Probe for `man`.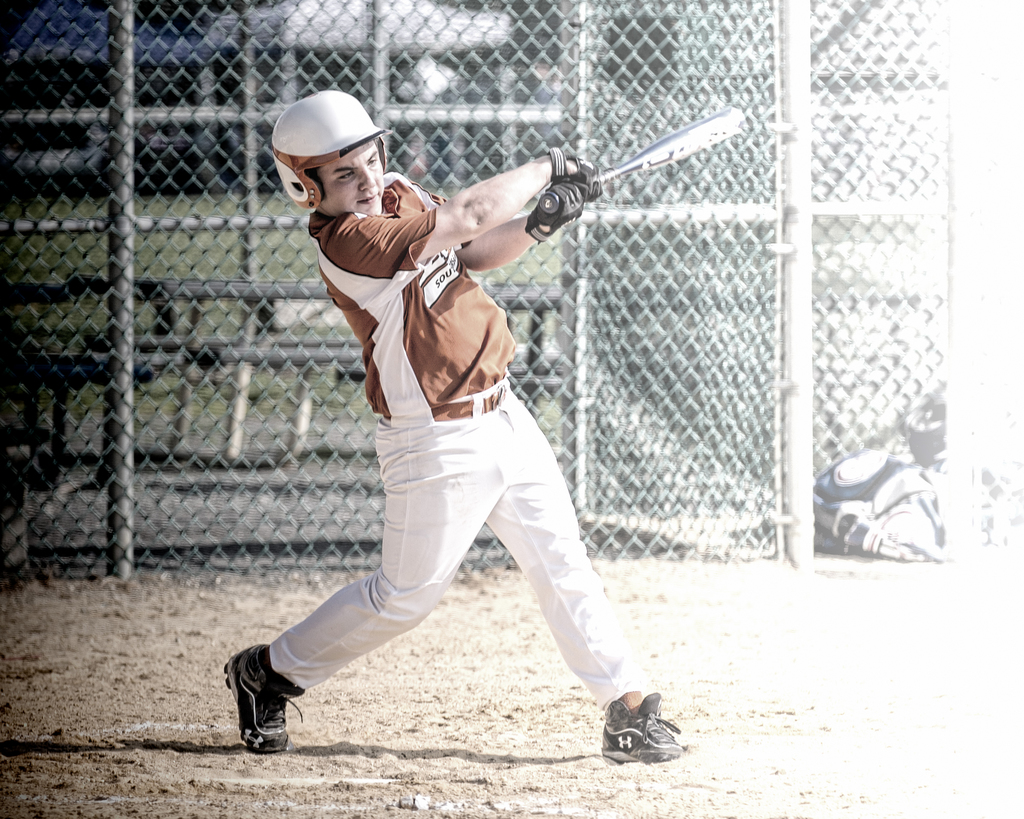
Probe result: x1=218, y1=97, x2=687, y2=786.
